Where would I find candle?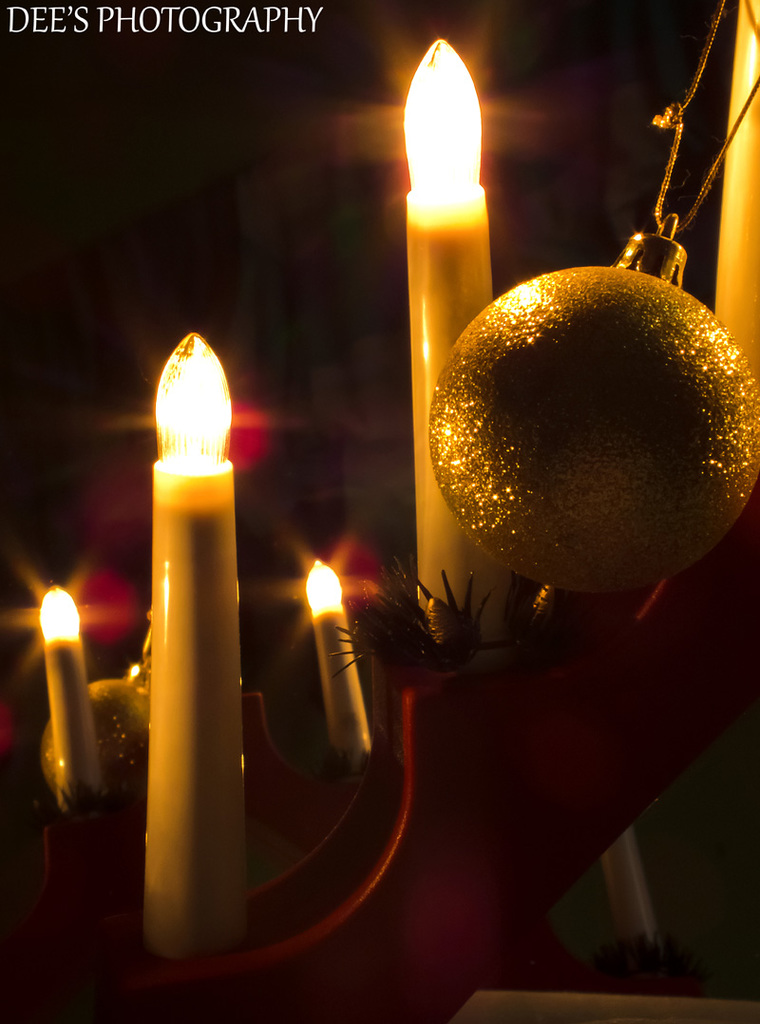
At BBox(142, 328, 238, 961).
